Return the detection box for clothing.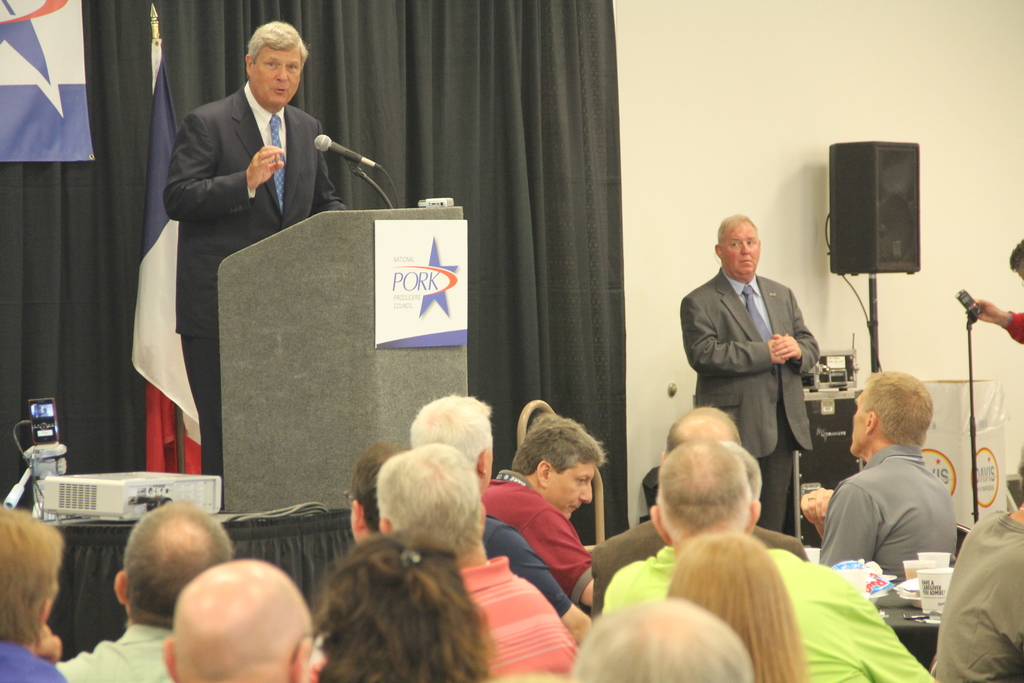
box=[923, 500, 1023, 679].
